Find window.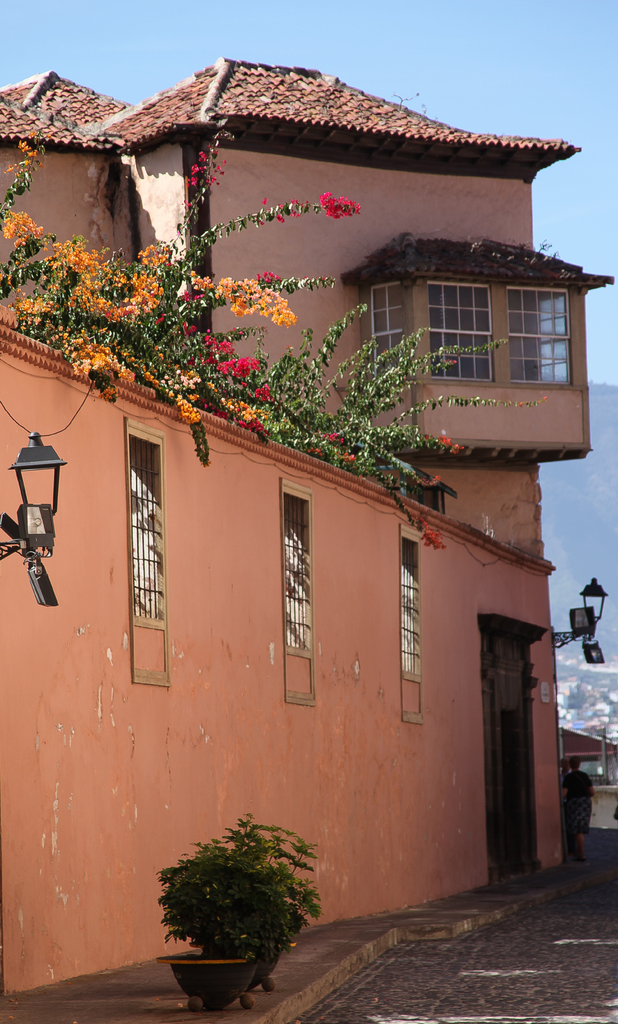
388/232/589/428.
